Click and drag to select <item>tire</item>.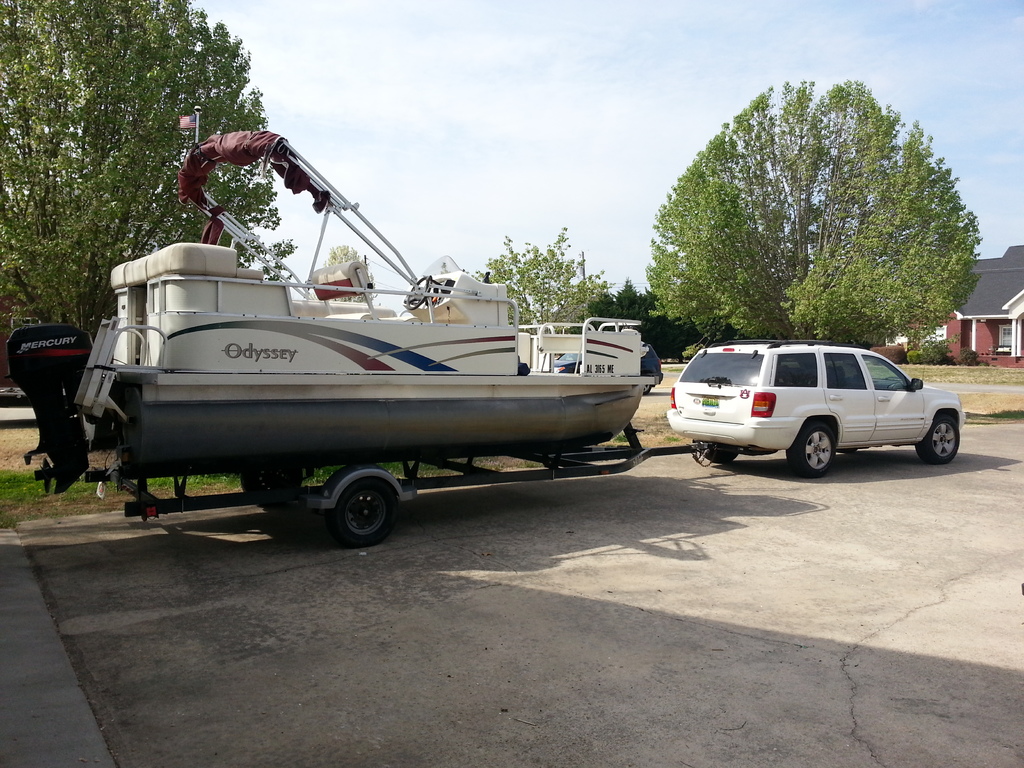
Selection: <bbox>916, 415, 959, 464</bbox>.
